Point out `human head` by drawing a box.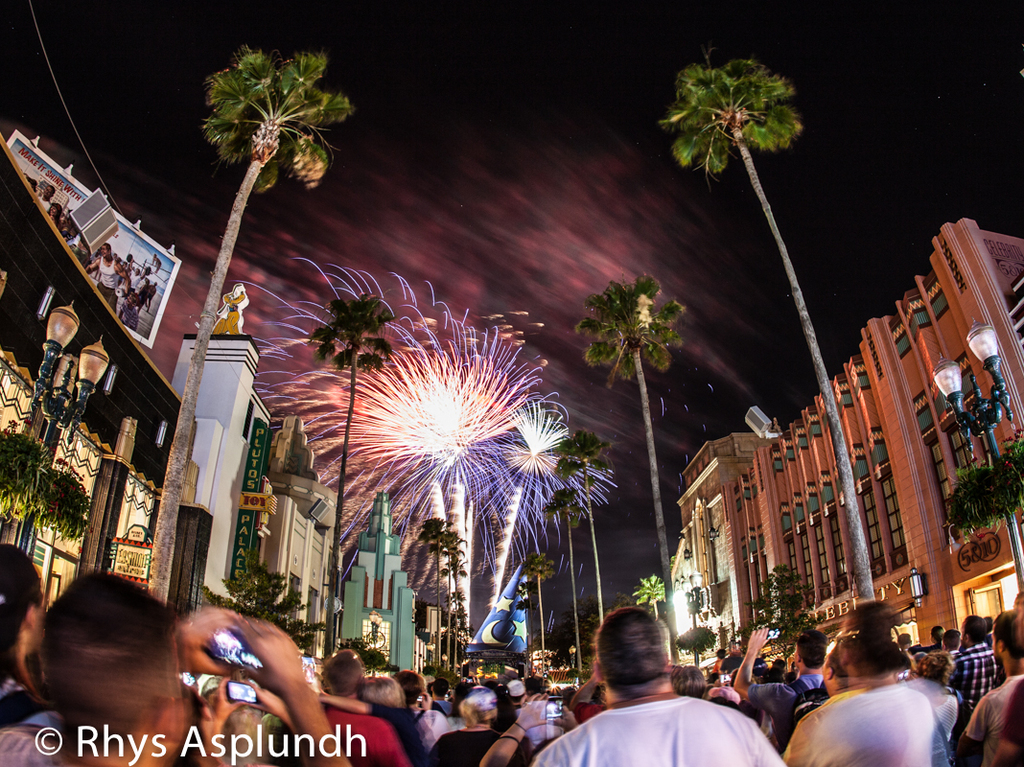
detection(364, 673, 408, 711).
